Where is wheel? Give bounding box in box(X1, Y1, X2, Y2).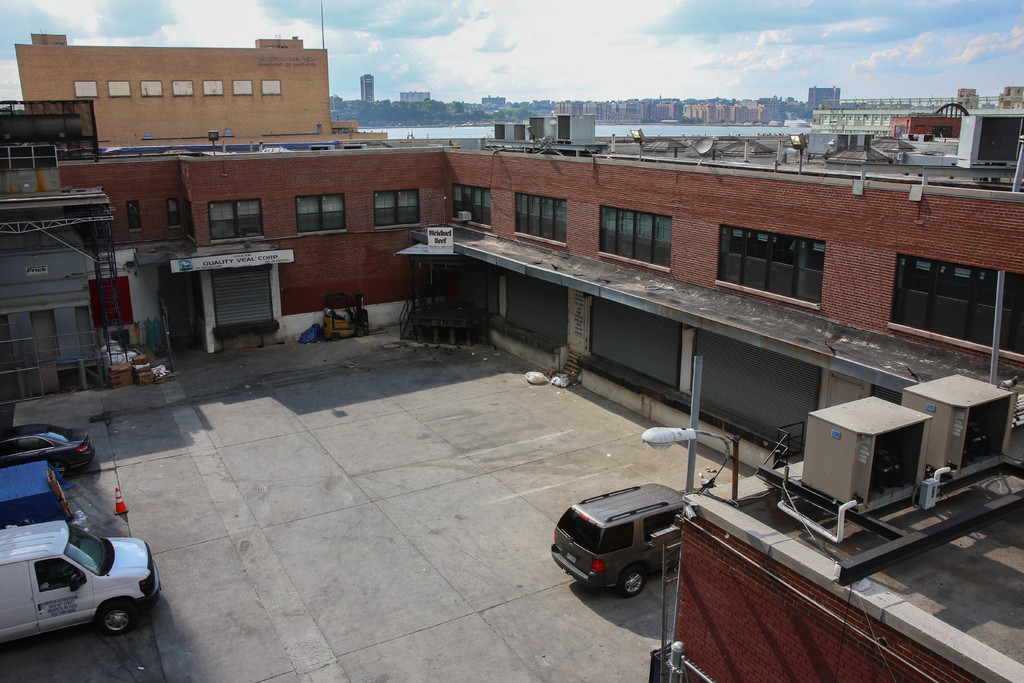
box(97, 591, 137, 639).
